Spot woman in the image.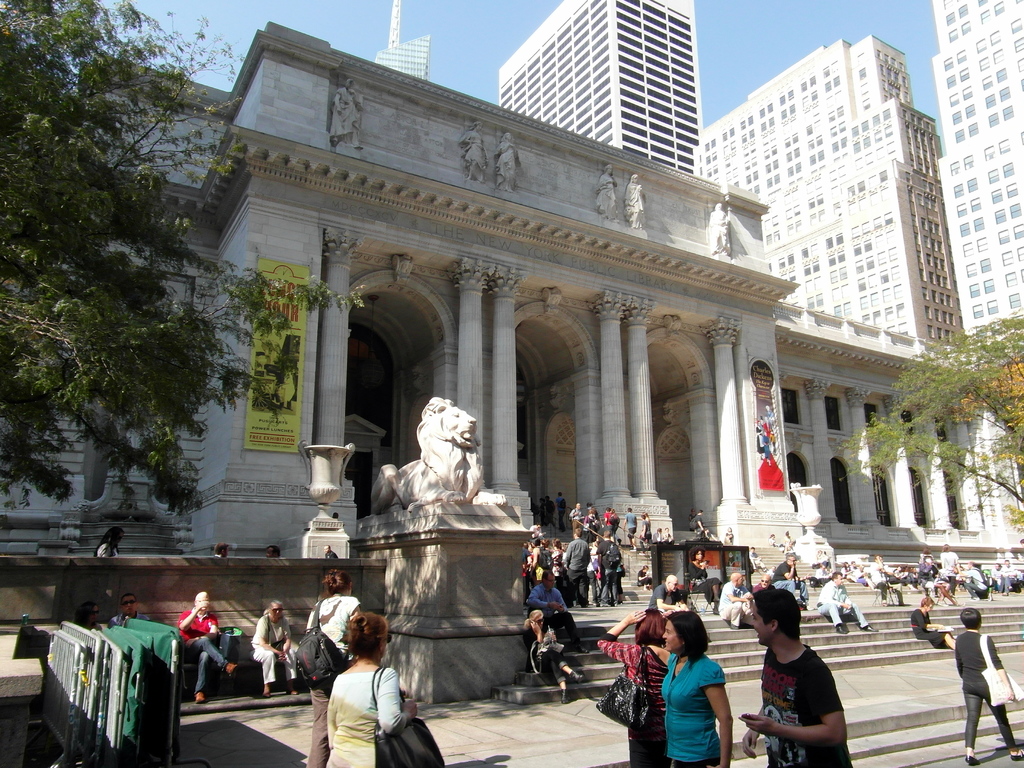
woman found at [93, 524, 126, 556].
